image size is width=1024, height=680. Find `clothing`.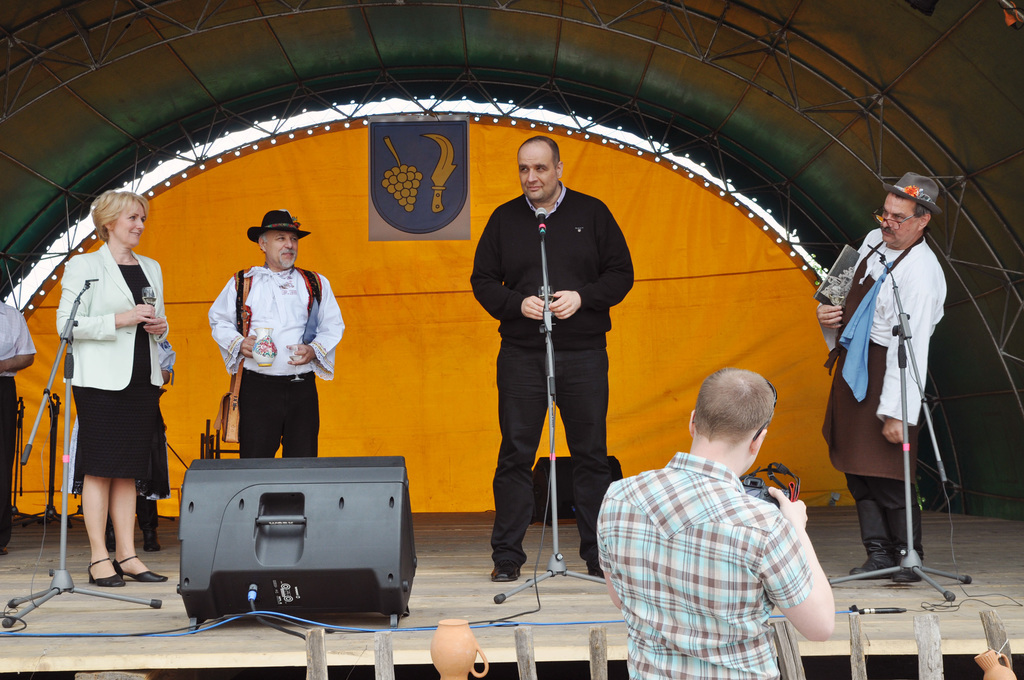
crop(595, 448, 815, 679).
